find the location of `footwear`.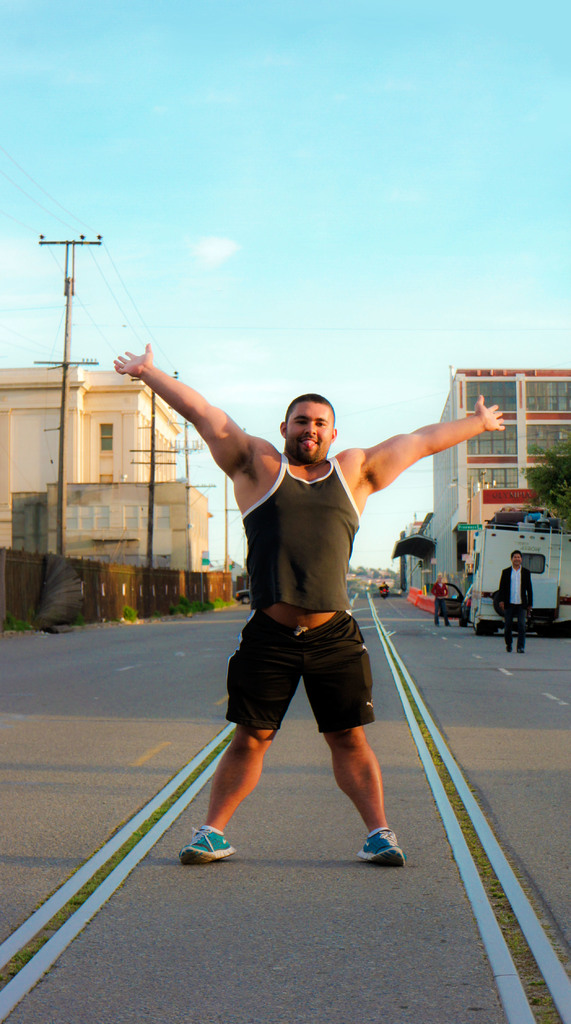
Location: locate(177, 826, 239, 872).
